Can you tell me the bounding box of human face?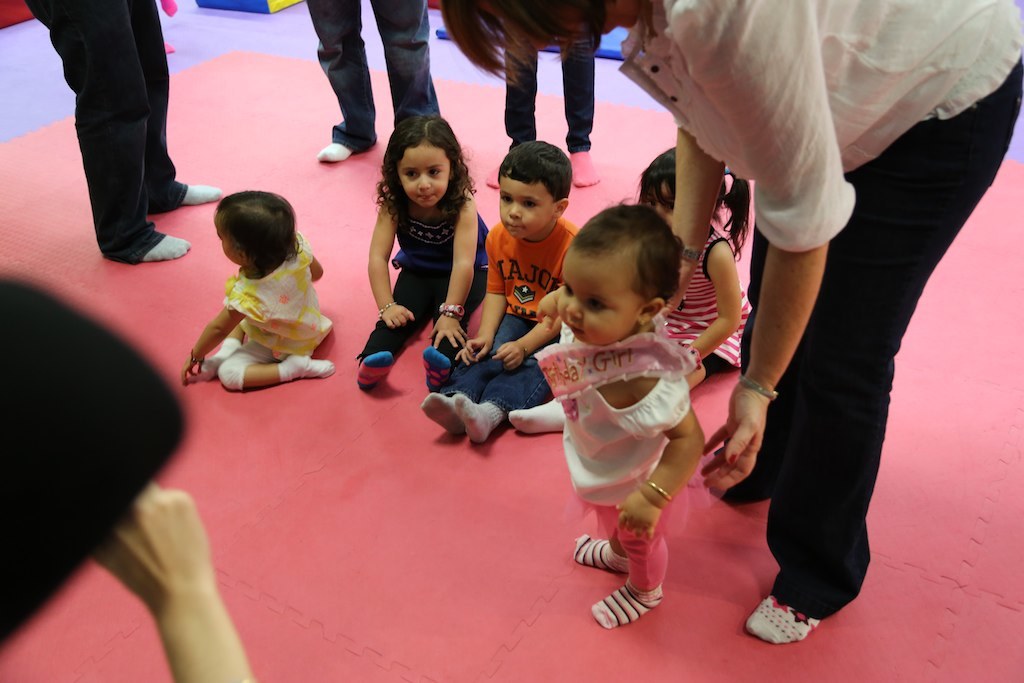
<bbox>554, 251, 640, 346</bbox>.
